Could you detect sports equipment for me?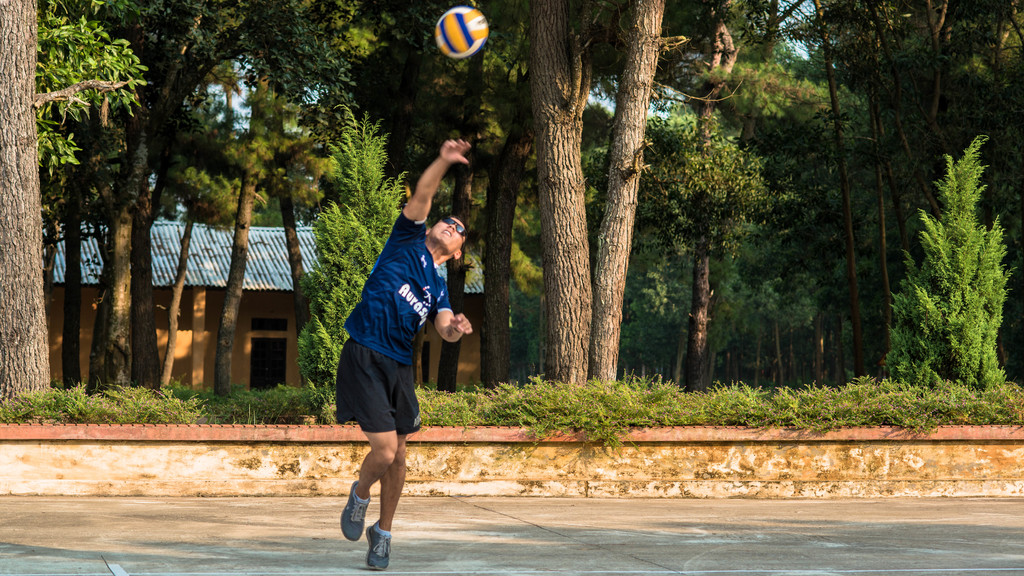
Detection result: [436, 8, 489, 61].
